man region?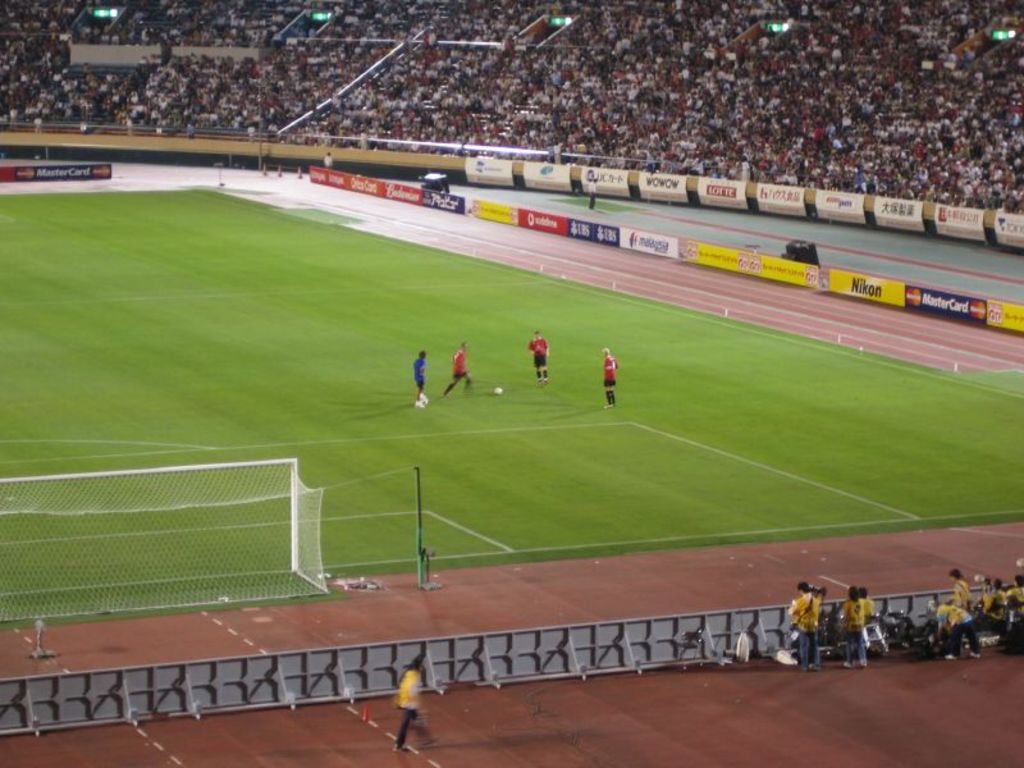
bbox(841, 586, 872, 667)
